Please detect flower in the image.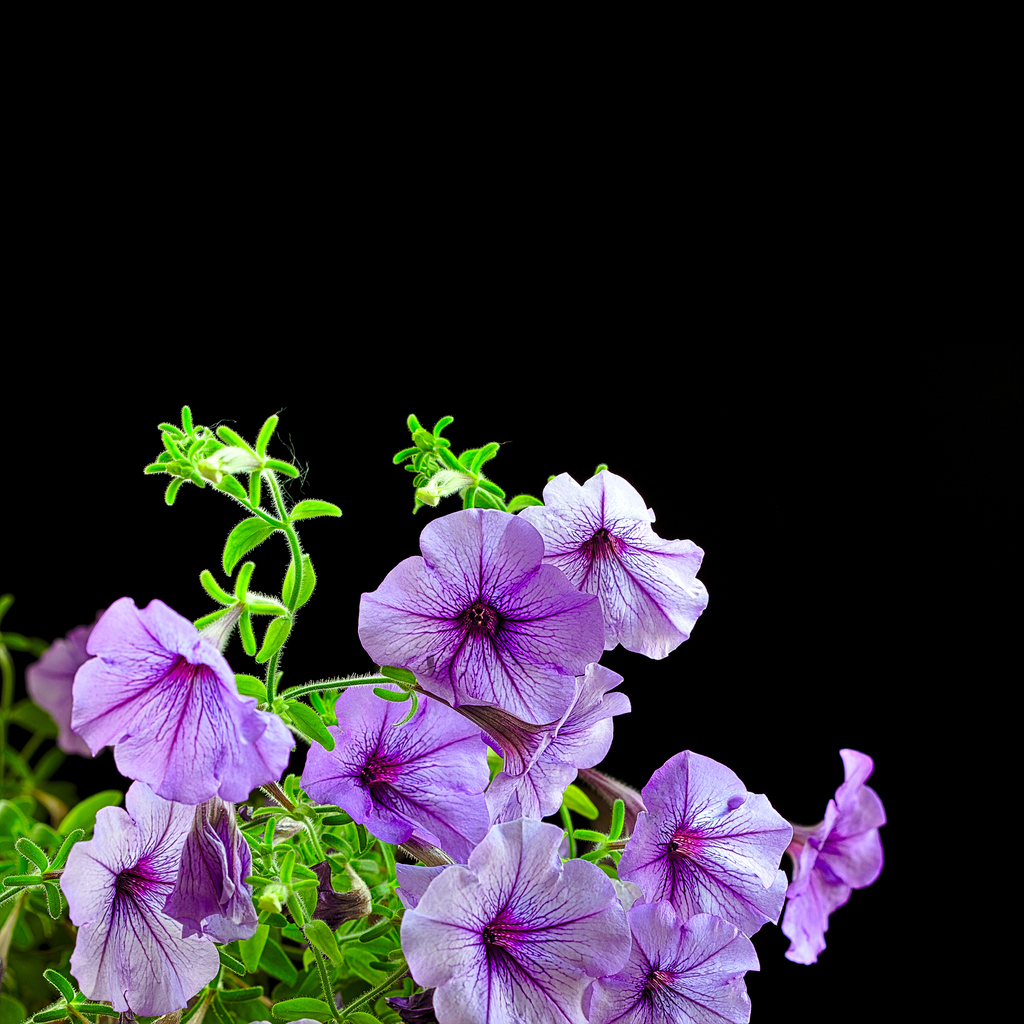
select_region(481, 659, 646, 819).
